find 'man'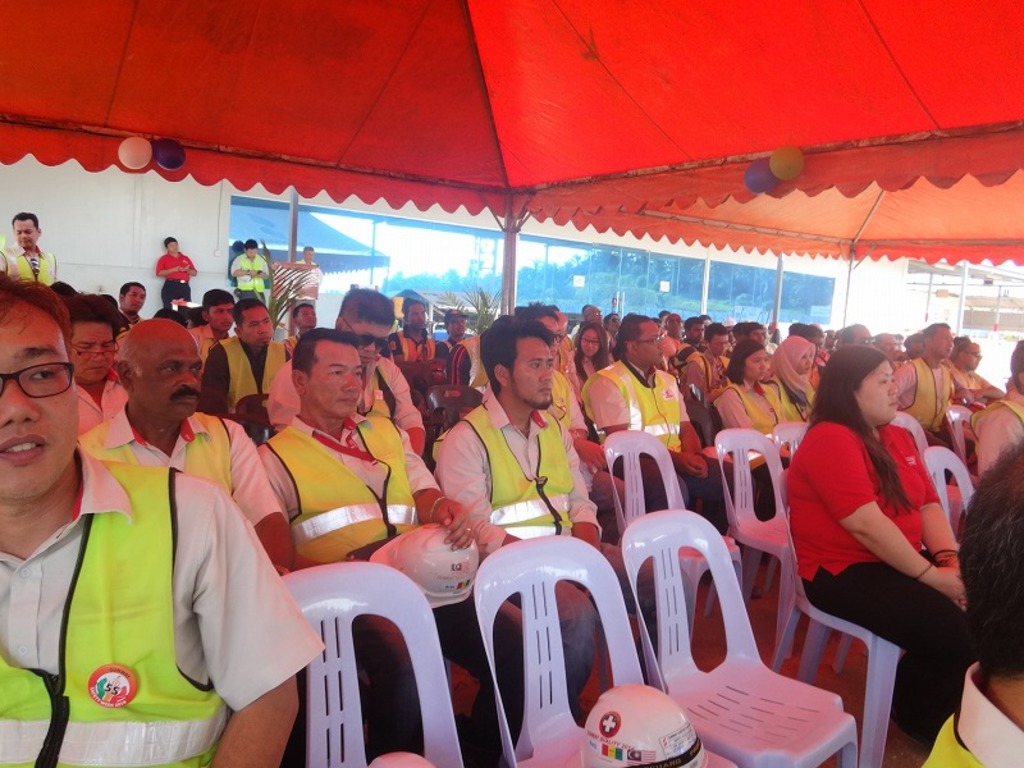
{"x1": 680, "y1": 326, "x2": 733, "y2": 403}
